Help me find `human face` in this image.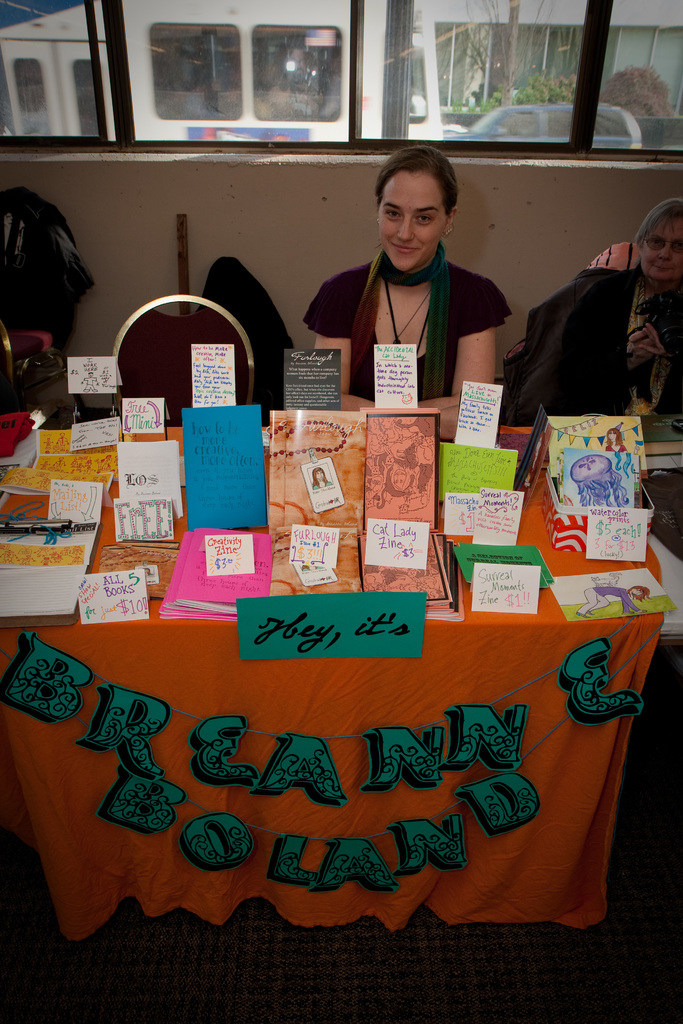
Found it: region(377, 171, 452, 273).
